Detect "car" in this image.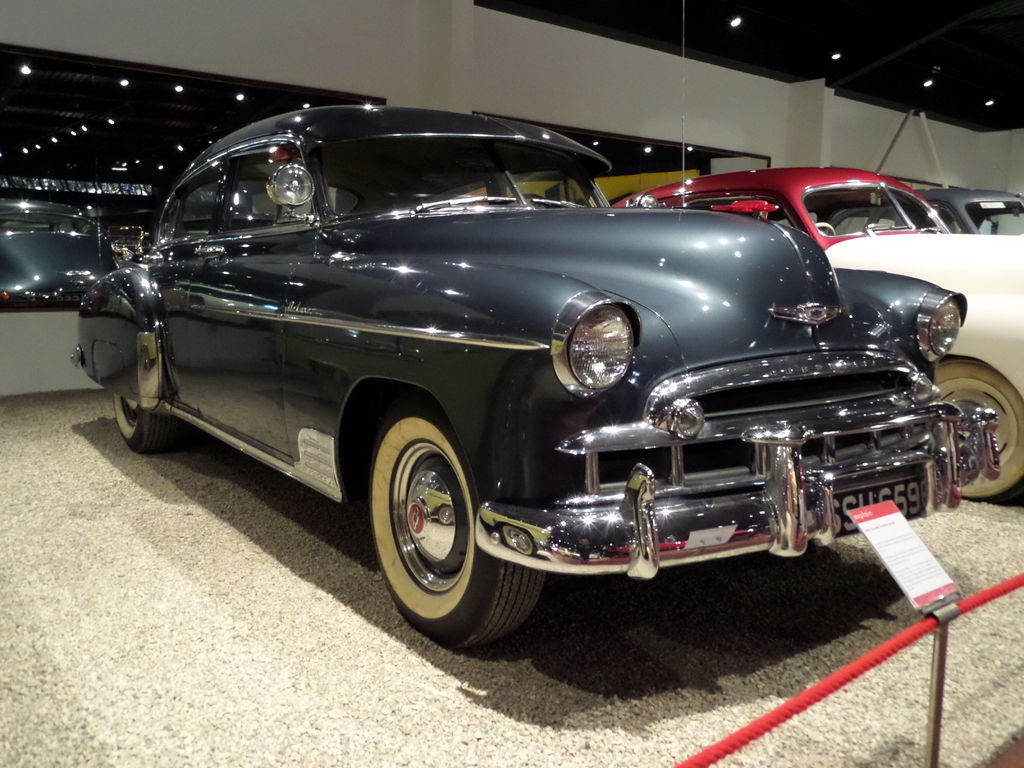
Detection: (606, 159, 1023, 523).
